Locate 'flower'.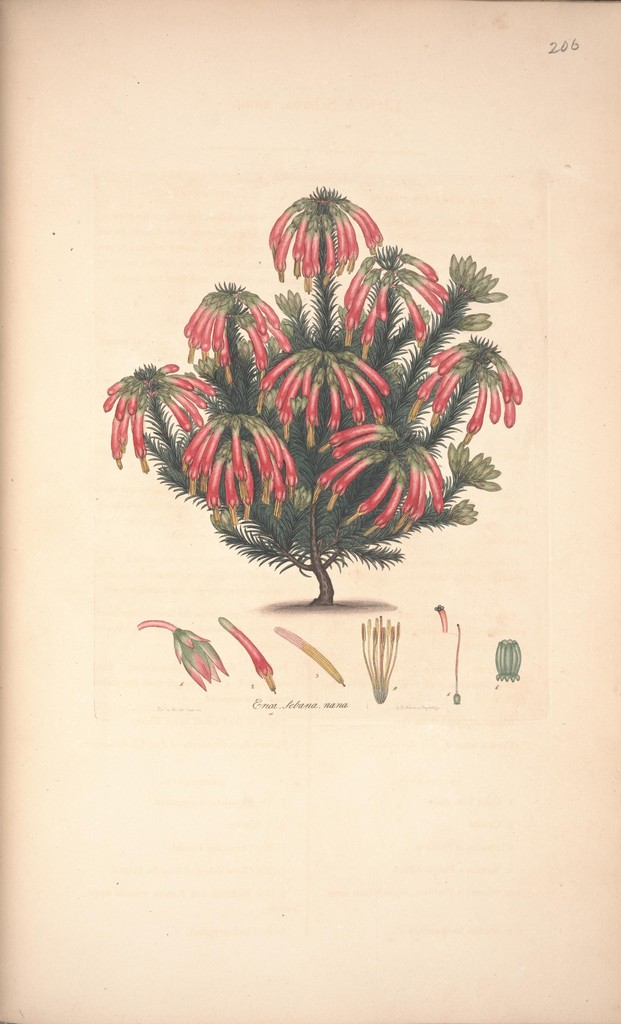
Bounding box: {"left": 136, "top": 614, "right": 228, "bottom": 690}.
